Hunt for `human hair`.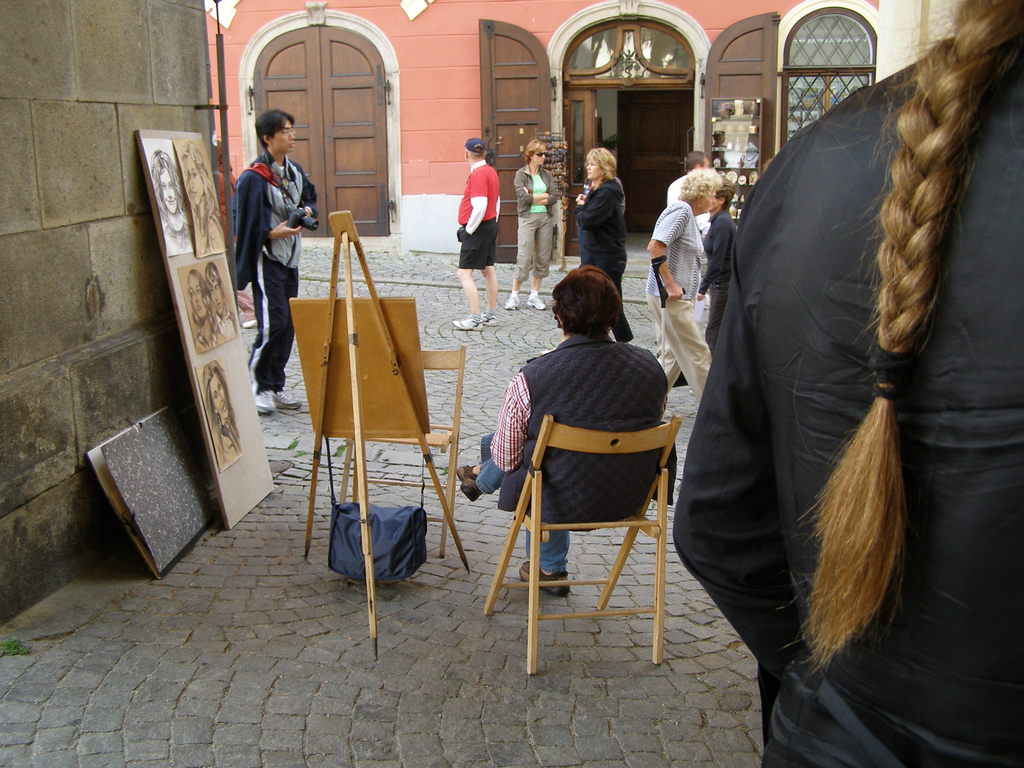
Hunted down at region(550, 258, 631, 340).
